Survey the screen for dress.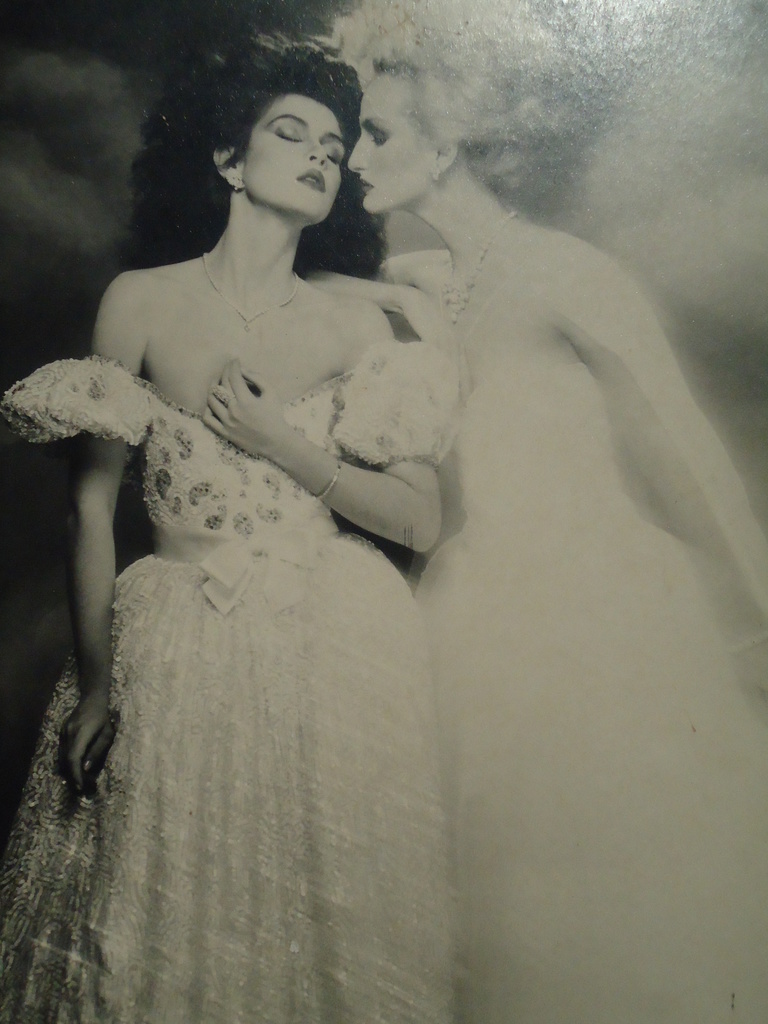
Survey found: [403,344,767,1023].
